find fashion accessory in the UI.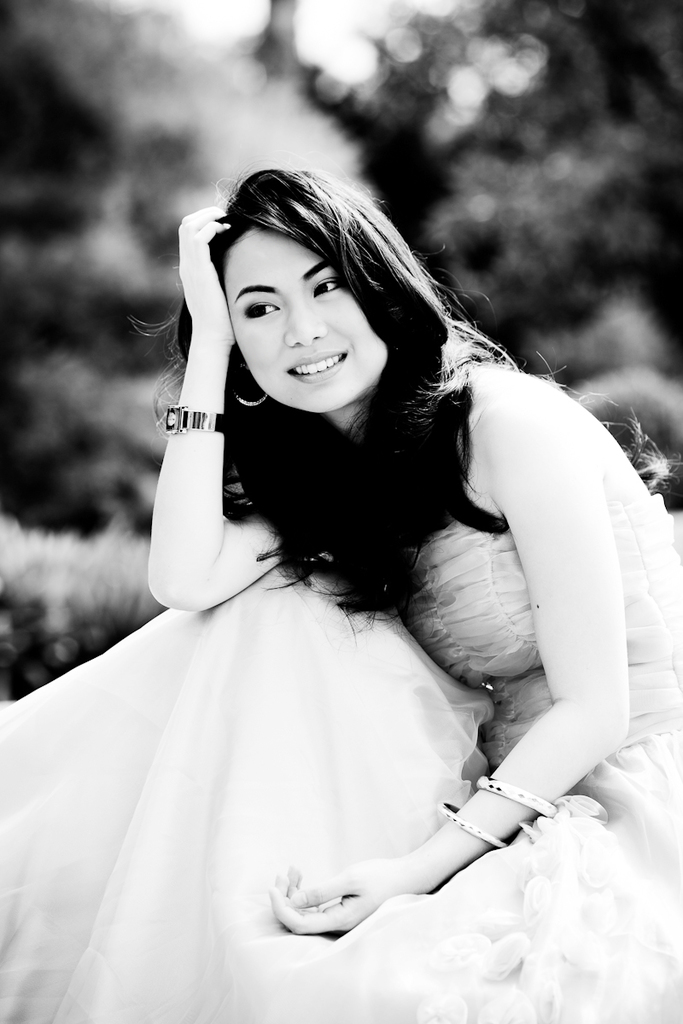
UI element at rect(166, 404, 226, 436).
